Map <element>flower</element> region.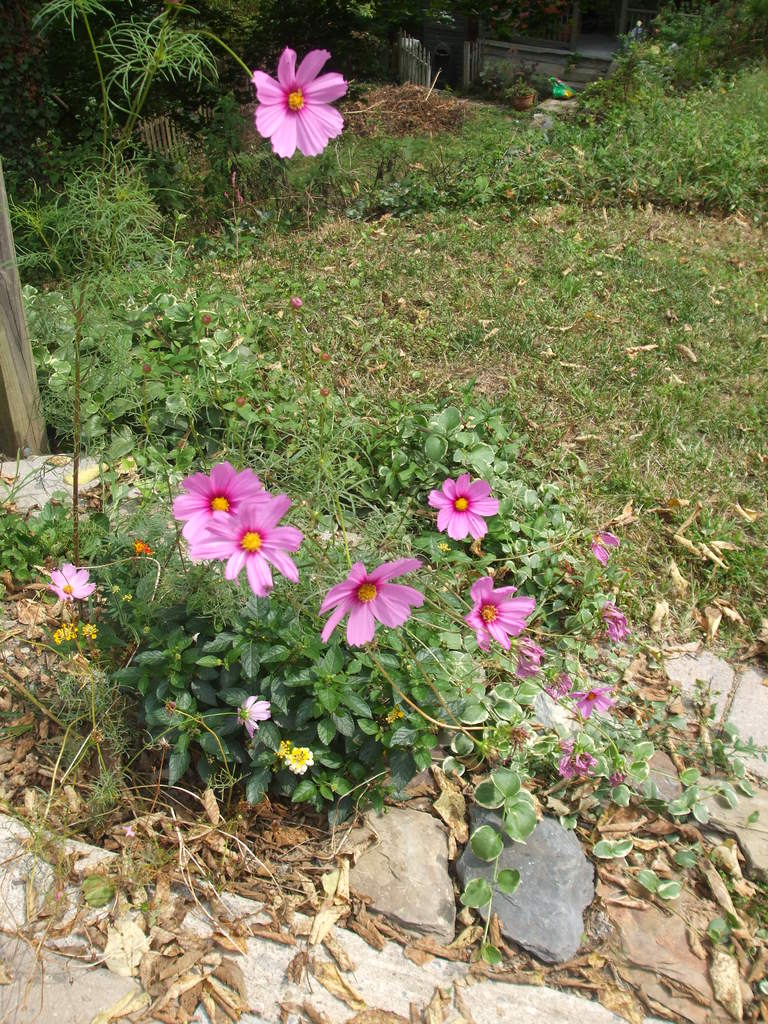
Mapped to 288/292/305/312.
